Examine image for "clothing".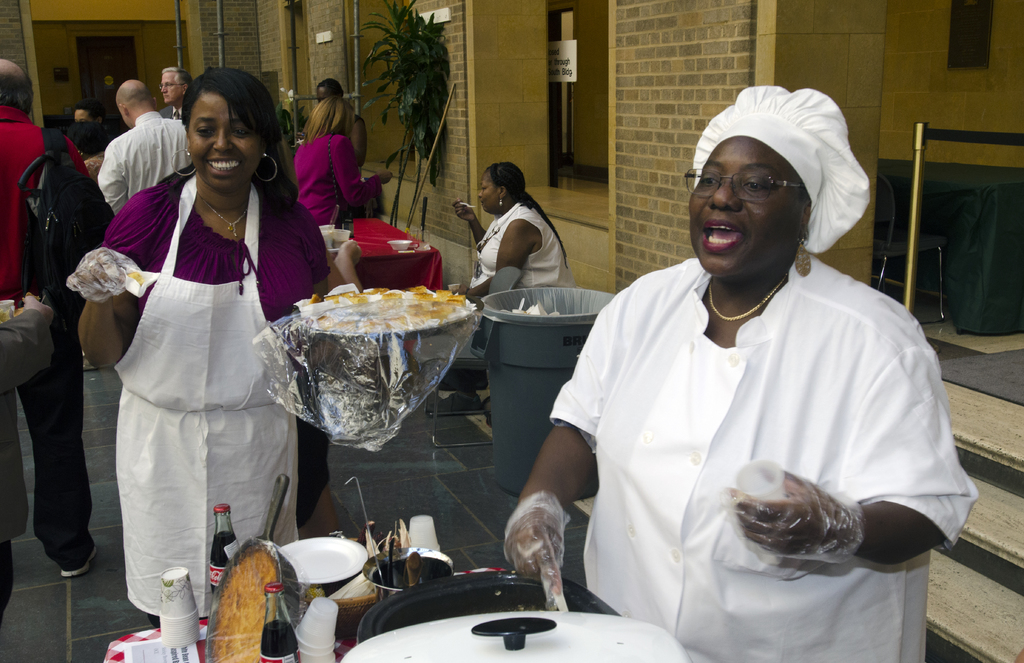
Examination result: [98,163,328,621].
